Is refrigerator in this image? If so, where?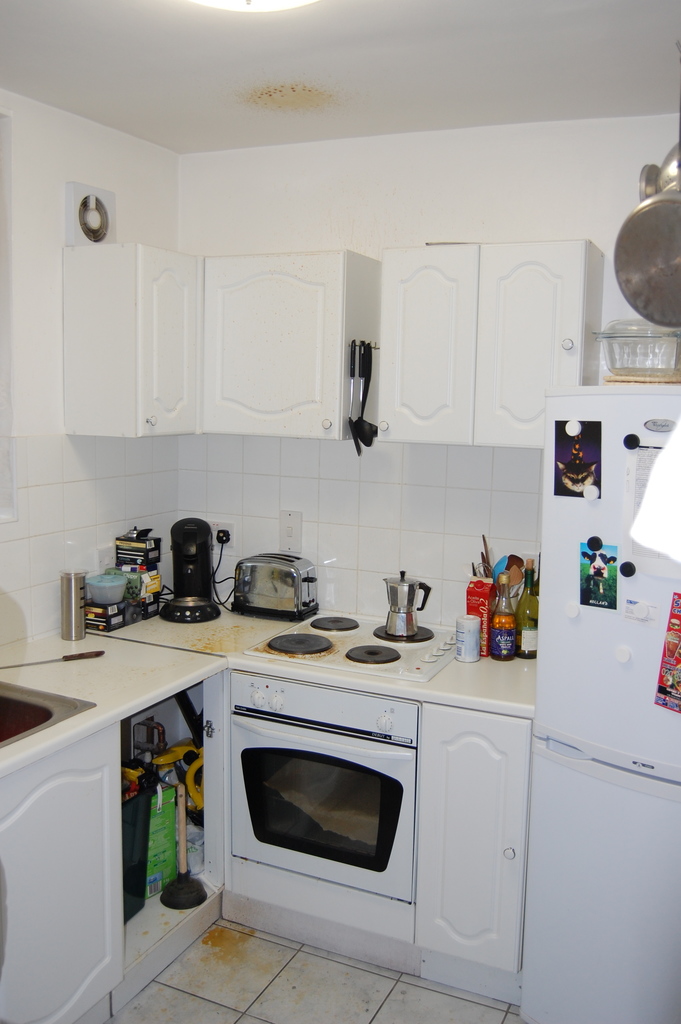
Yes, at x1=513 y1=392 x2=680 y2=1023.
